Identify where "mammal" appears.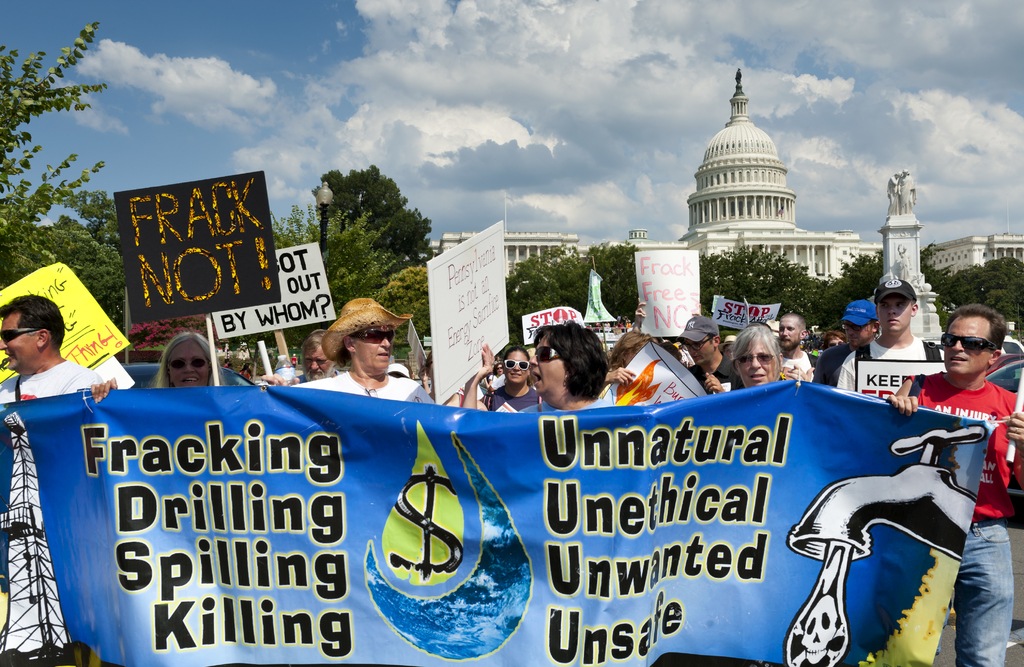
Appears at (left=813, top=296, right=881, bottom=382).
